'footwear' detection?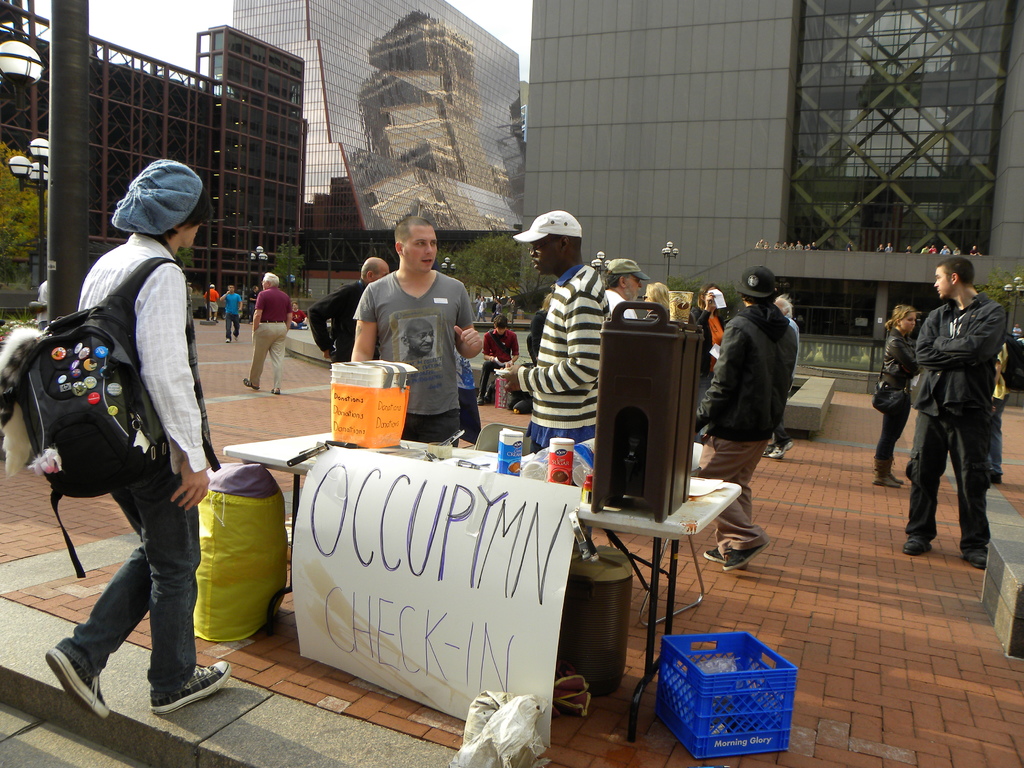
46,639,109,717
